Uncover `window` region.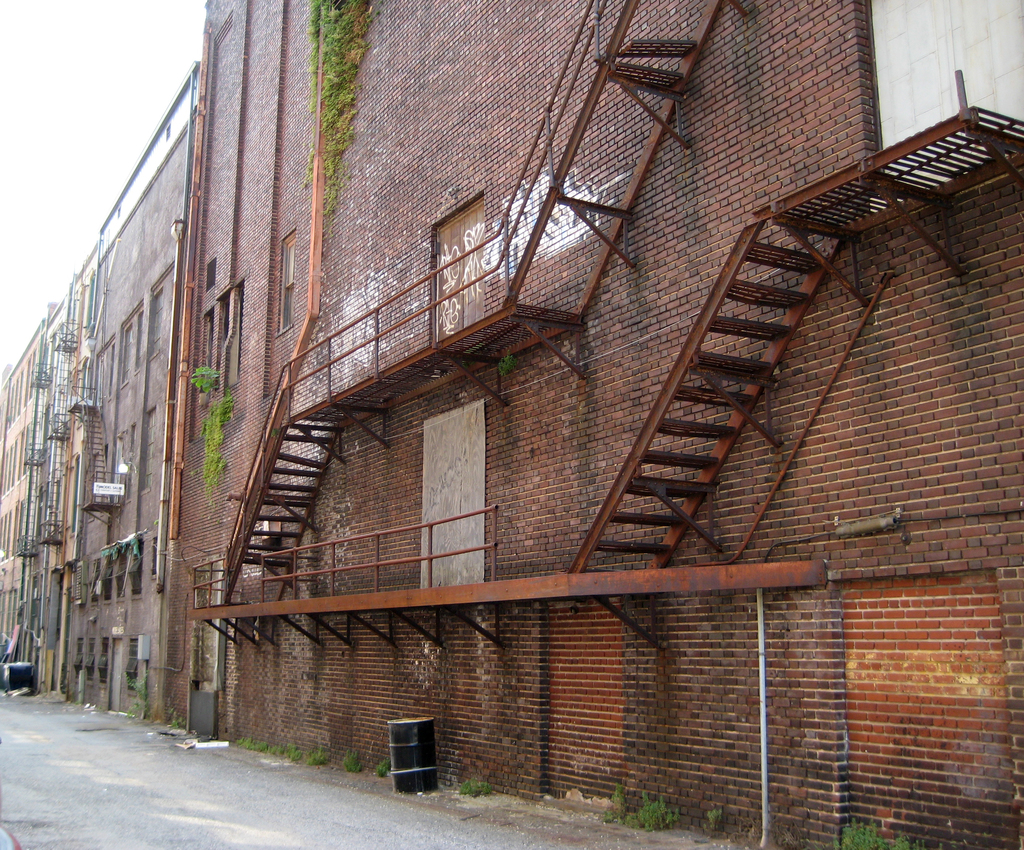
Uncovered: rect(136, 301, 146, 368).
